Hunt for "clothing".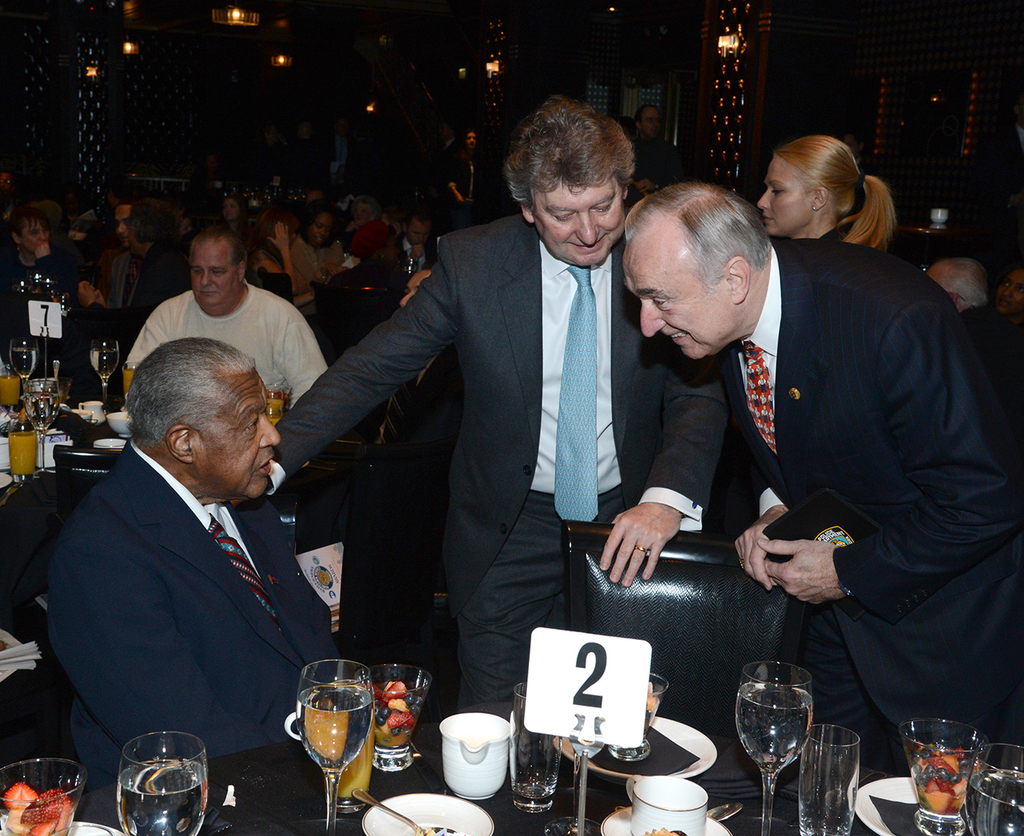
Hunted down at pyautogui.locateOnScreen(263, 215, 733, 621).
